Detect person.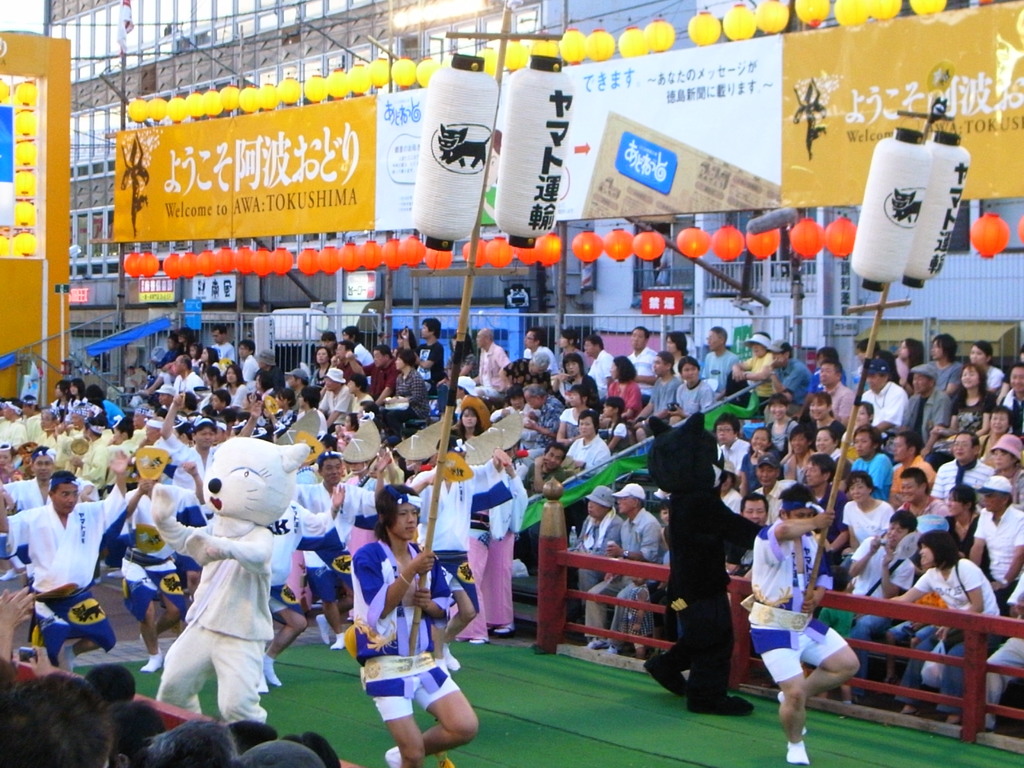
Detected at [left=565, top=478, right=620, bottom=657].
